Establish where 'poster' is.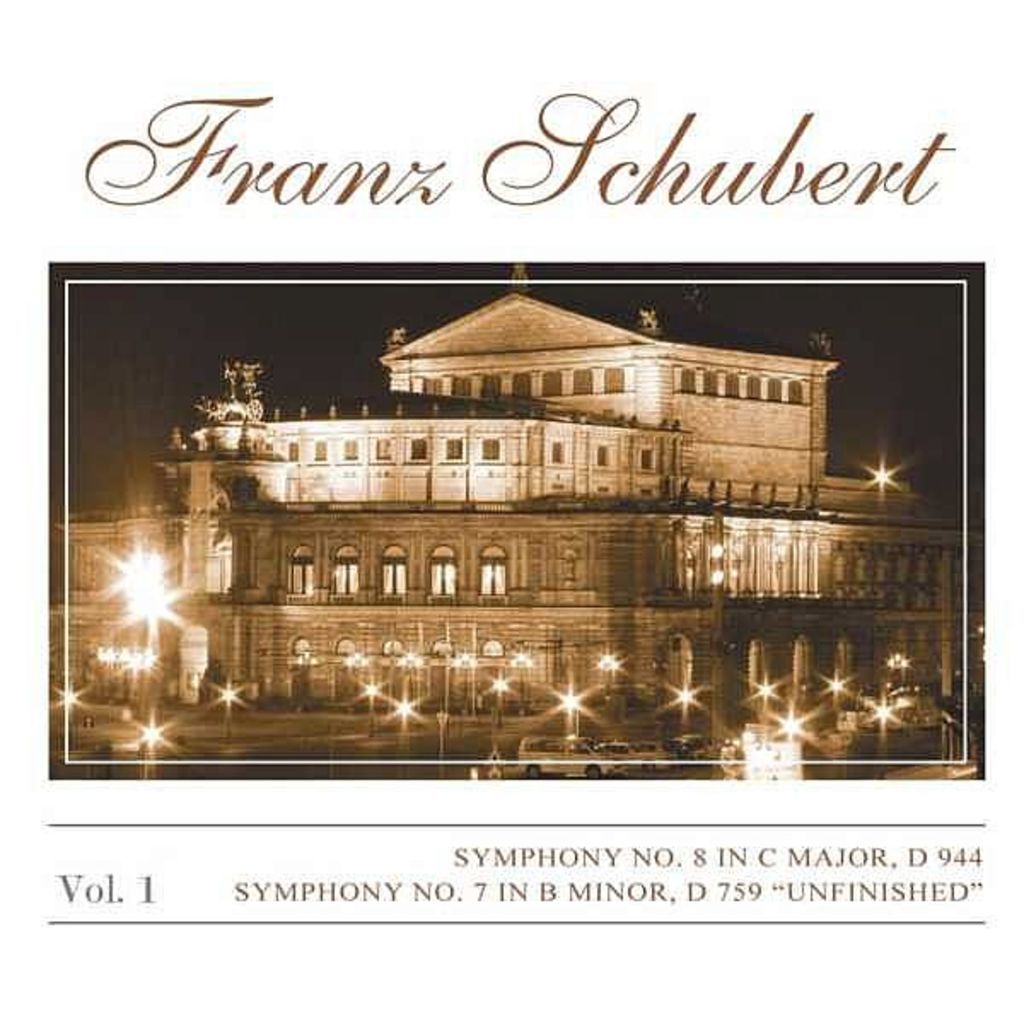
Established at bbox=(0, 0, 1022, 1022).
